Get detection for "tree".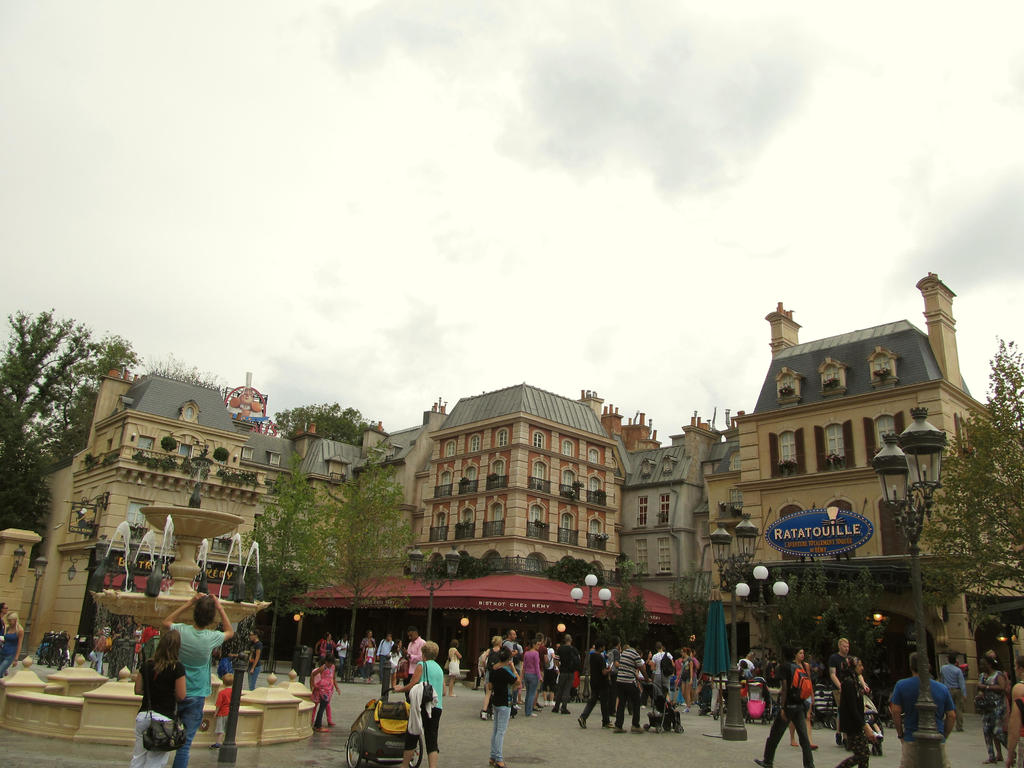
Detection: box(1, 302, 95, 511).
